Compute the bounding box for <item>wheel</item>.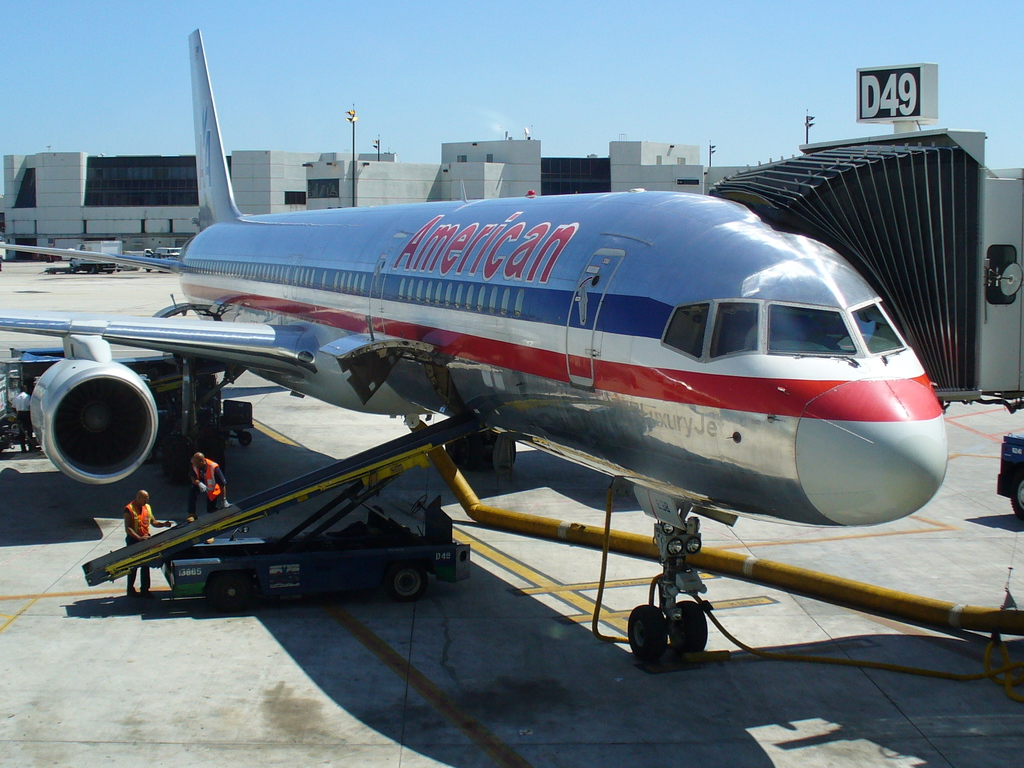
159:434:189:493.
